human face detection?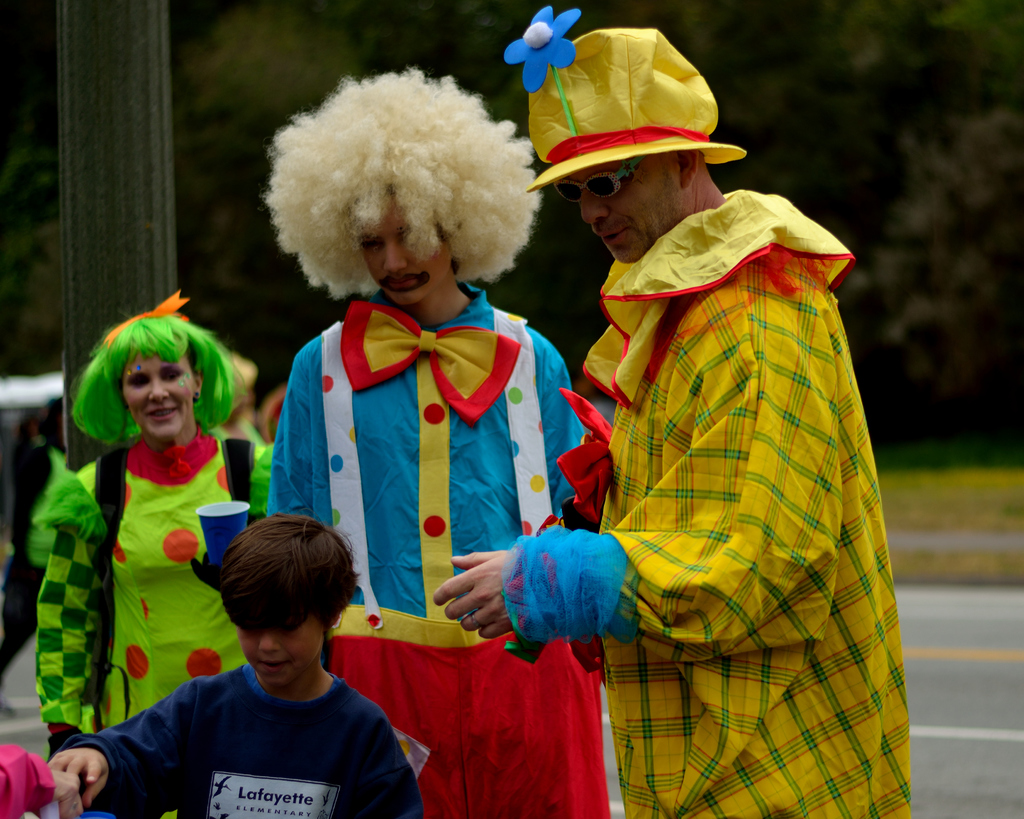
region(237, 606, 324, 688)
